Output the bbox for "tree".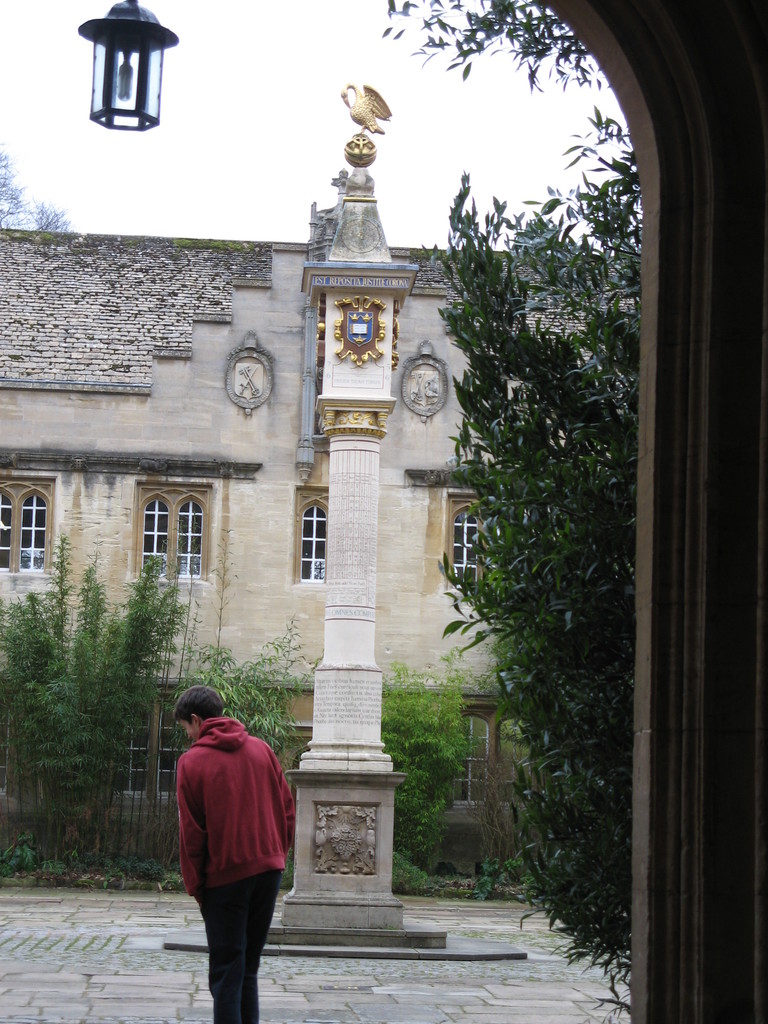
x1=0 y1=139 x2=70 y2=230.
